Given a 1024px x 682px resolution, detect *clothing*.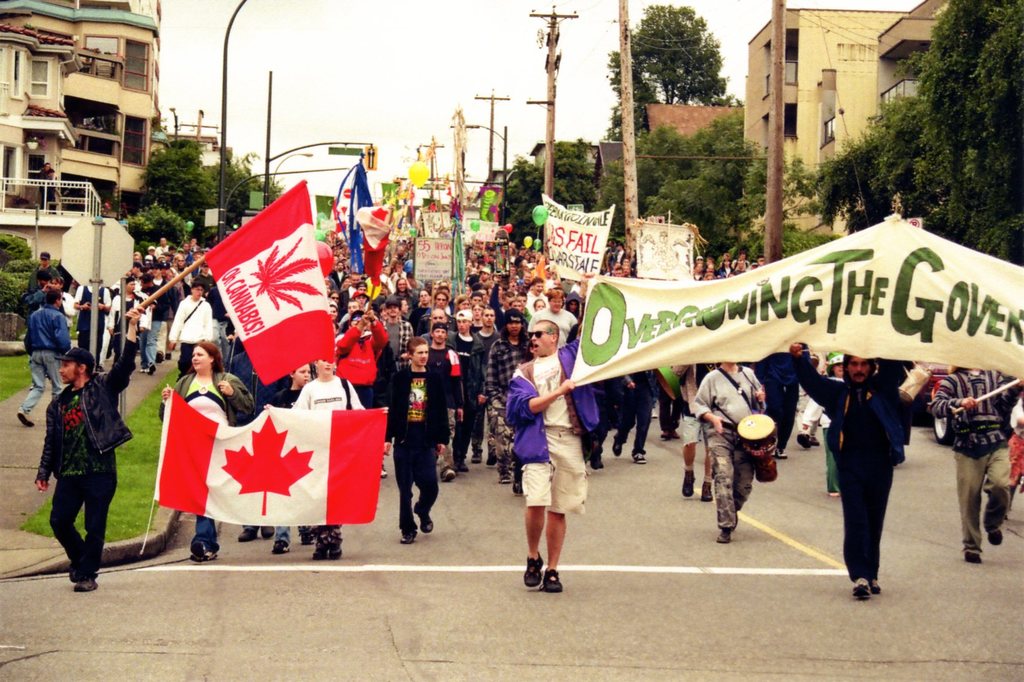
bbox(49, 476, 117, 571).
